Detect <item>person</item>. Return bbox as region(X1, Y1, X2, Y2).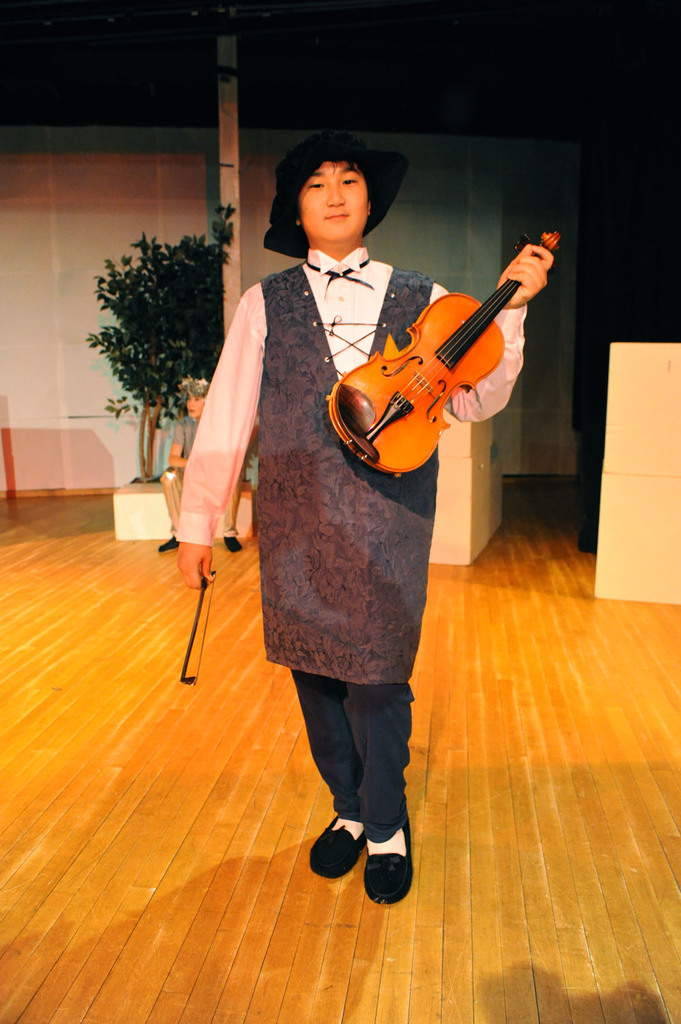
region(159, 375, 243, 548).
